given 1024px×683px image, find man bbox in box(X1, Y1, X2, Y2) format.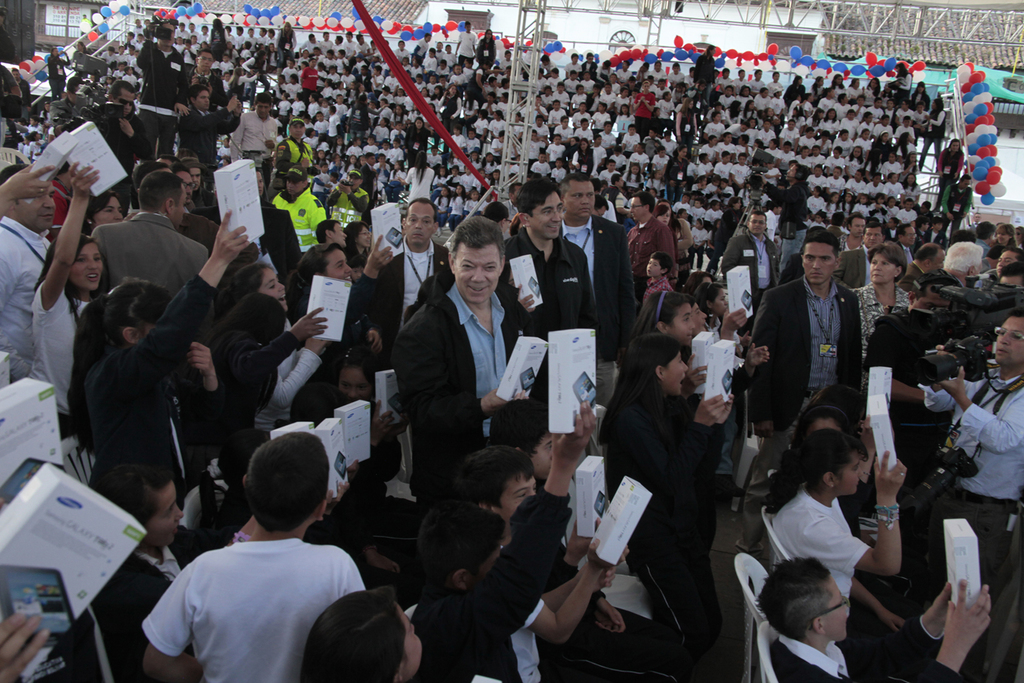
box(127, 443, 399, 675).
